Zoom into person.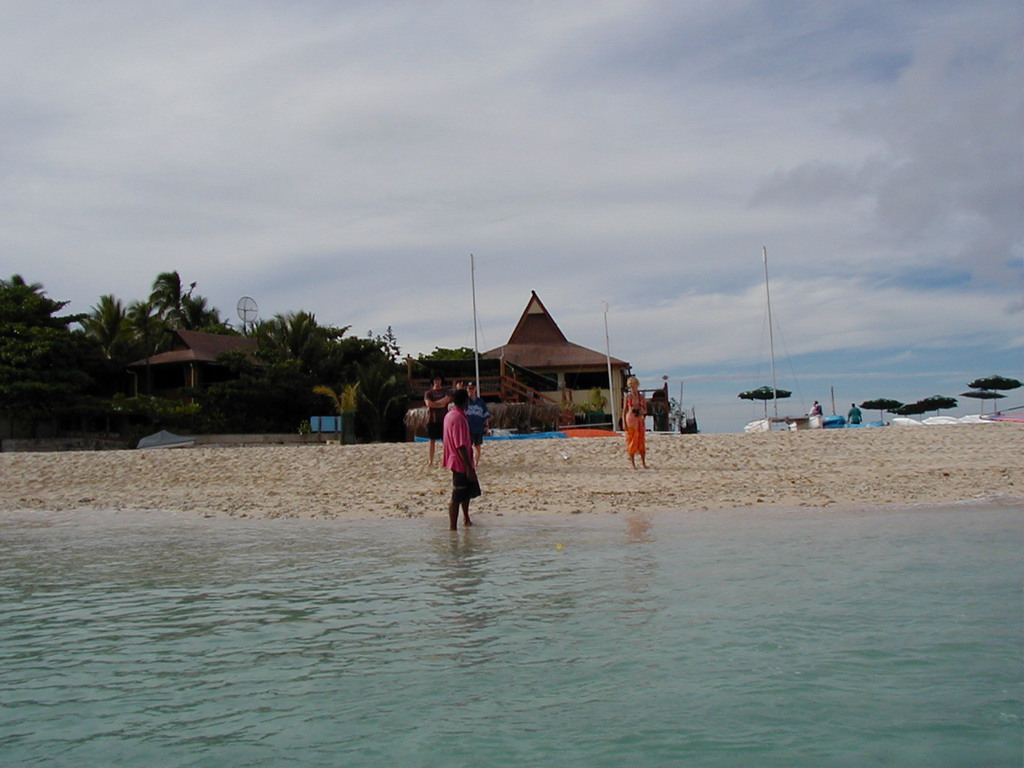
Zoom target: locate(426, 384, 475, 542).
